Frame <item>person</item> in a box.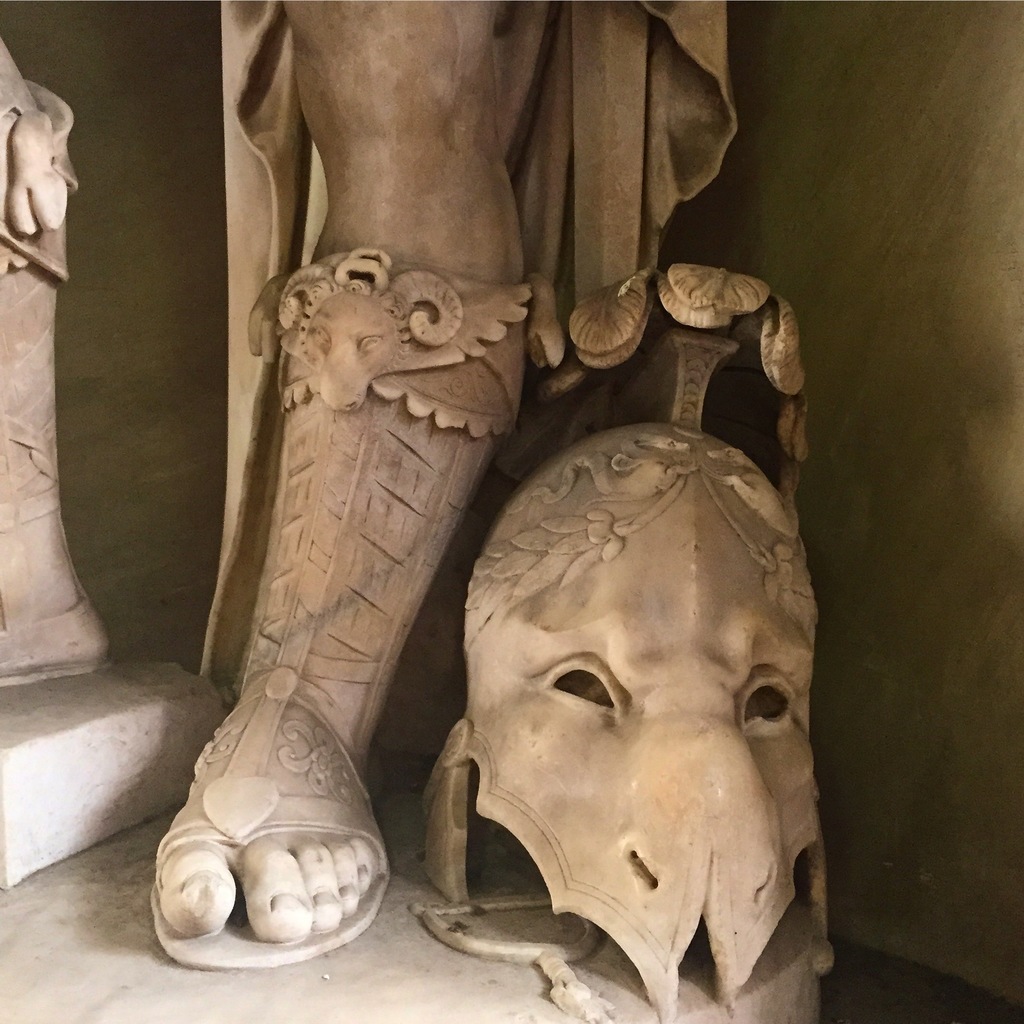
{"x1": 0, "y1": 1, "x2": 737, "y2": 967}.
